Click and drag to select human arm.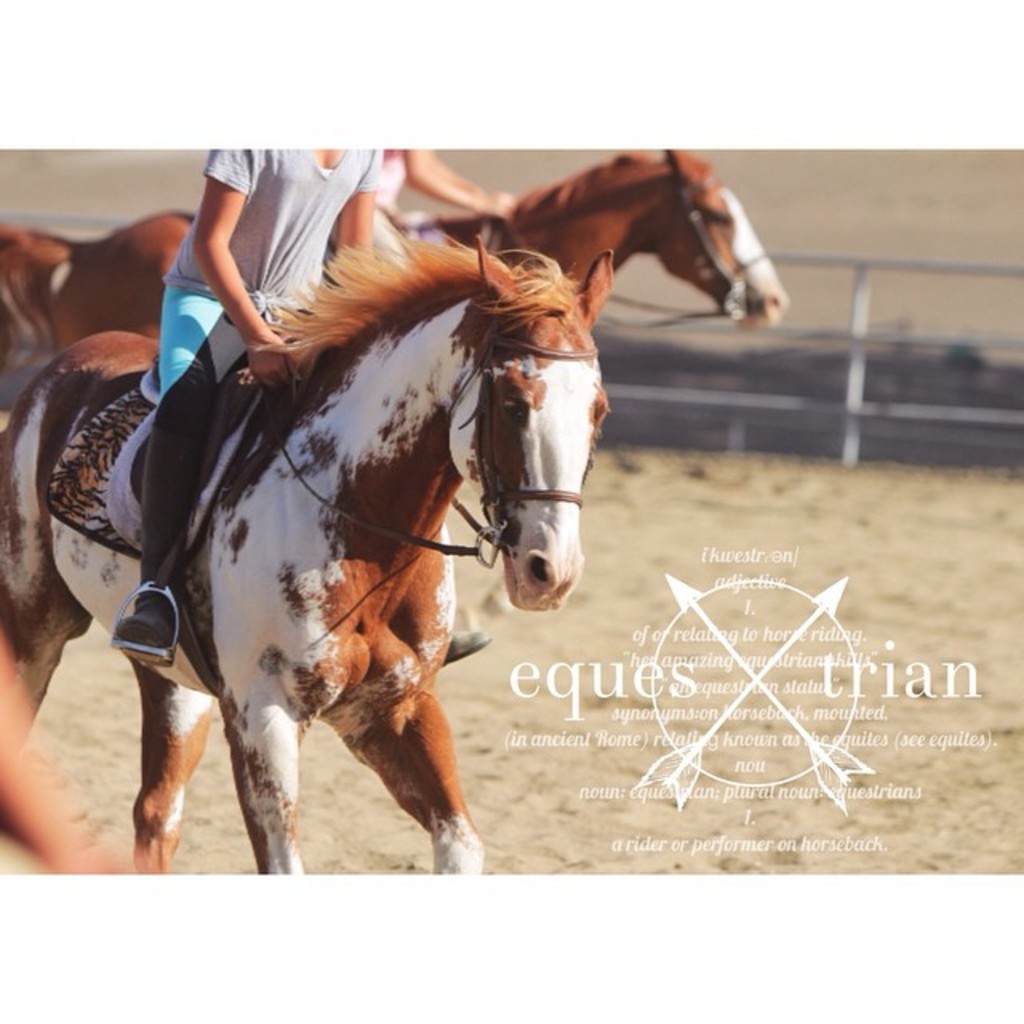
Selection: box(387, 136, 514, 219).
